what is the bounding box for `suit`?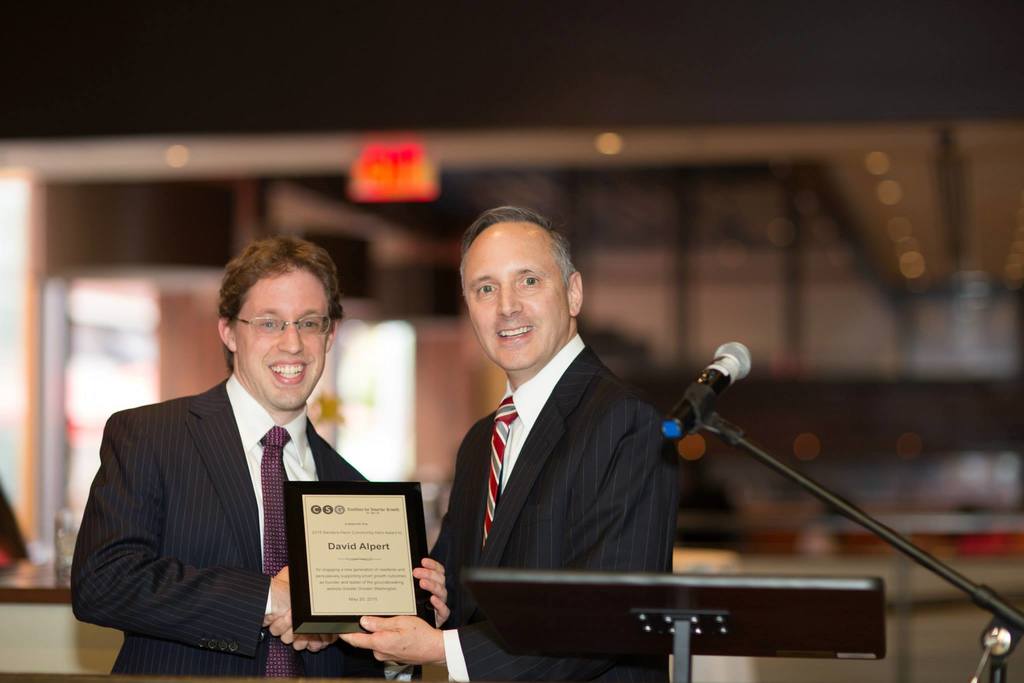
rect(387, 303, 761, 649).
